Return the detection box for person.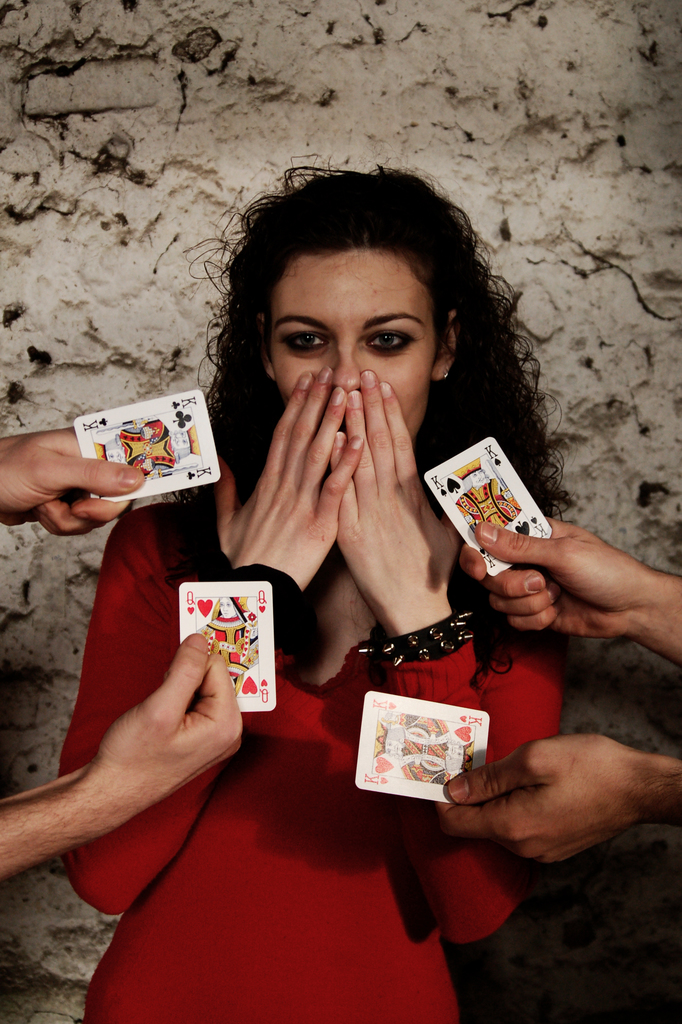
x1=475, y1=486, x2=681, y2=698.
